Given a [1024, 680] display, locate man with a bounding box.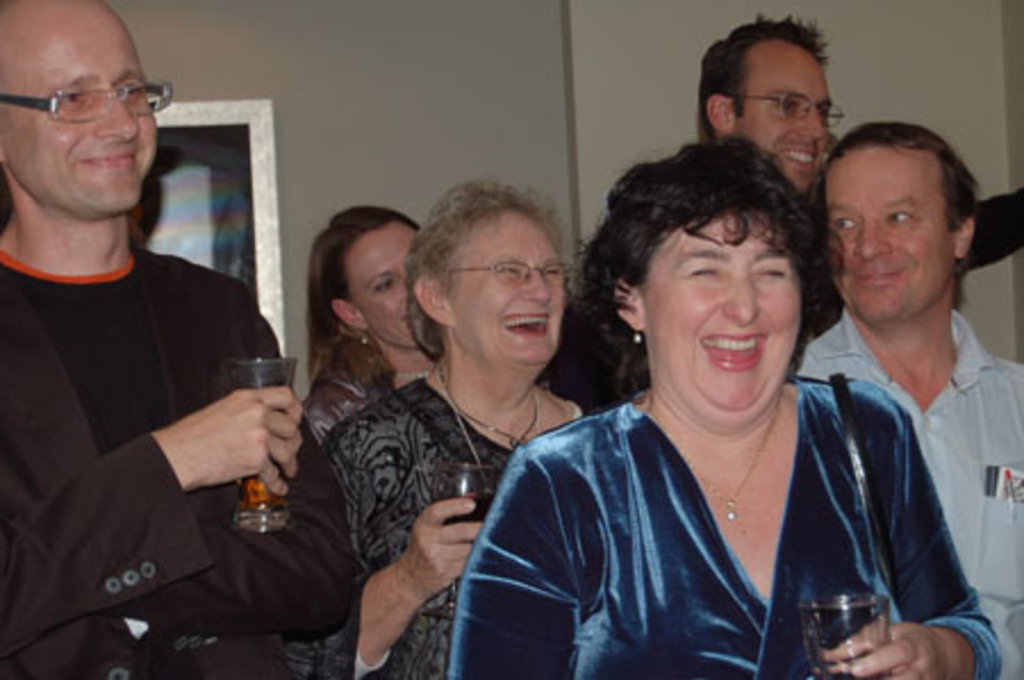
Located: x1=551, y1=11, x2=849, y2=407.
